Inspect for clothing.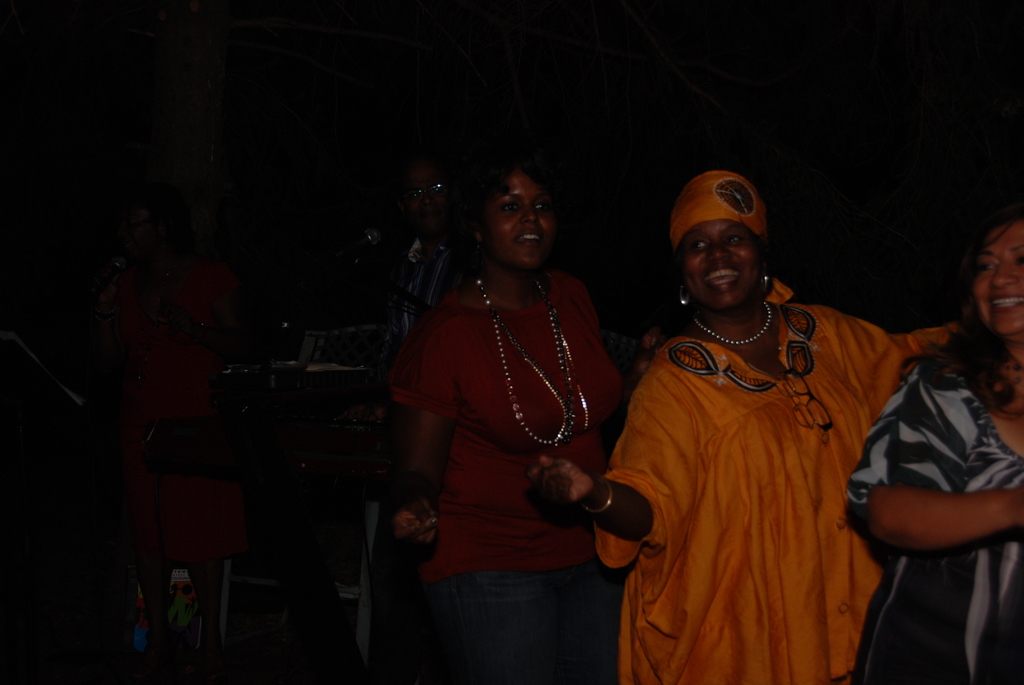
Inspection: (x1=605, y1=252, x2=929, y2=675).
